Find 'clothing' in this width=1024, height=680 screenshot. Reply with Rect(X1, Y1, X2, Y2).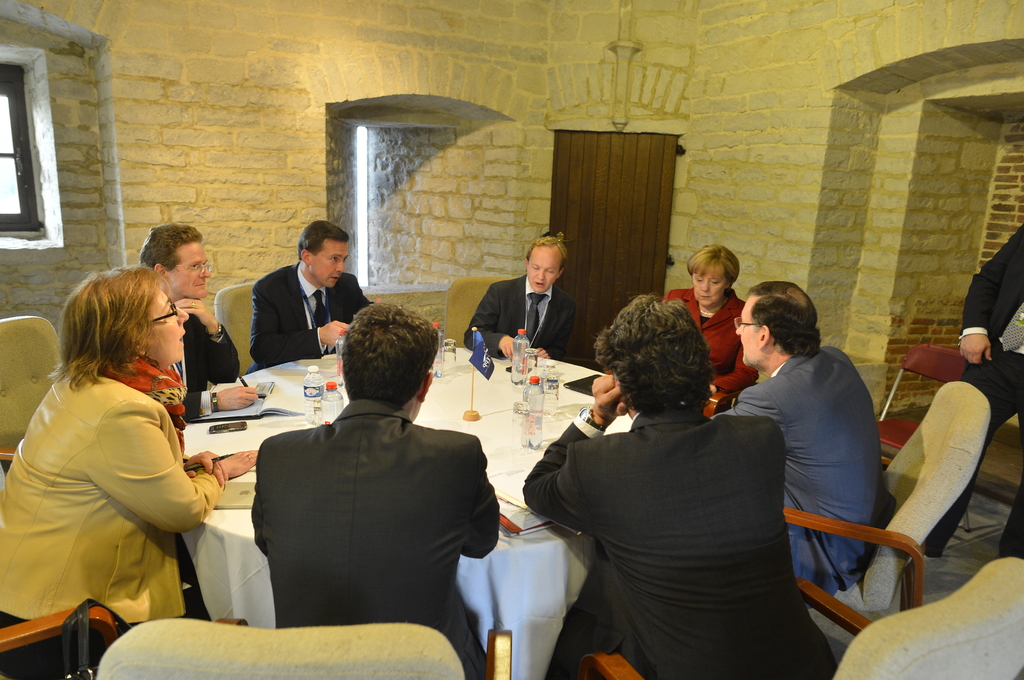
Rect(249, 400, 498, 679).
